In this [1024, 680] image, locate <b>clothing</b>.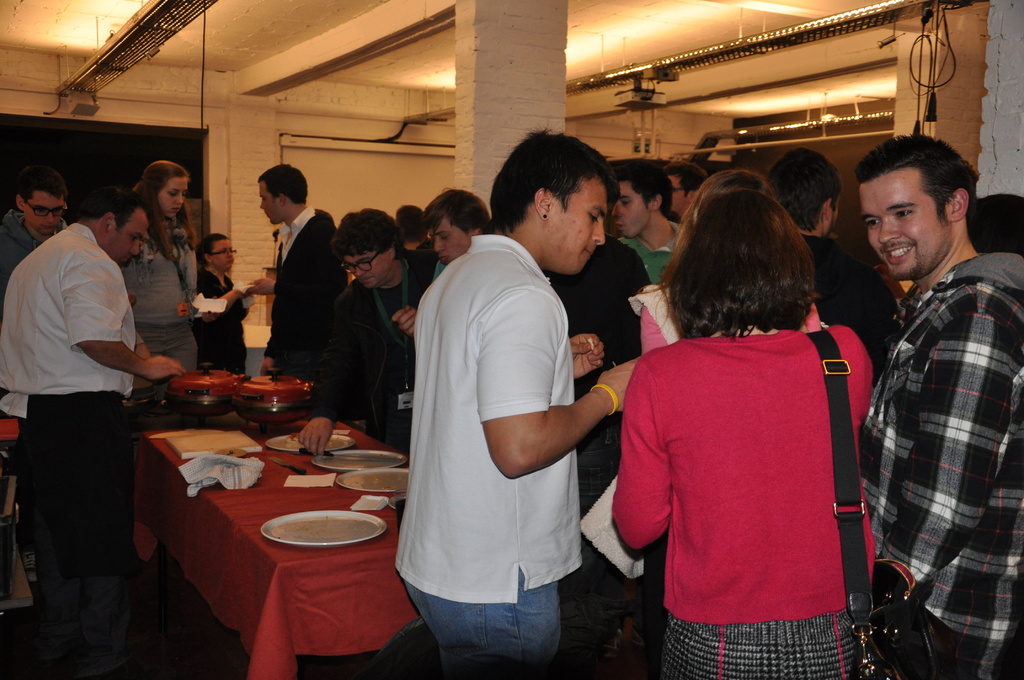
Bounding box: (0, 218, 139, 679).
